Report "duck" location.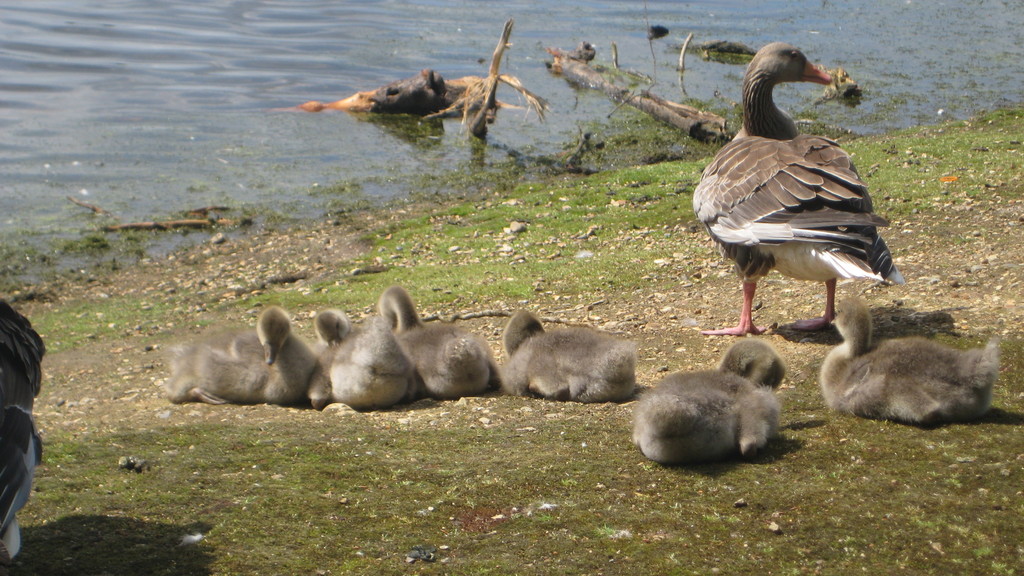
Report: BBox(296, 282, 420, 406).
